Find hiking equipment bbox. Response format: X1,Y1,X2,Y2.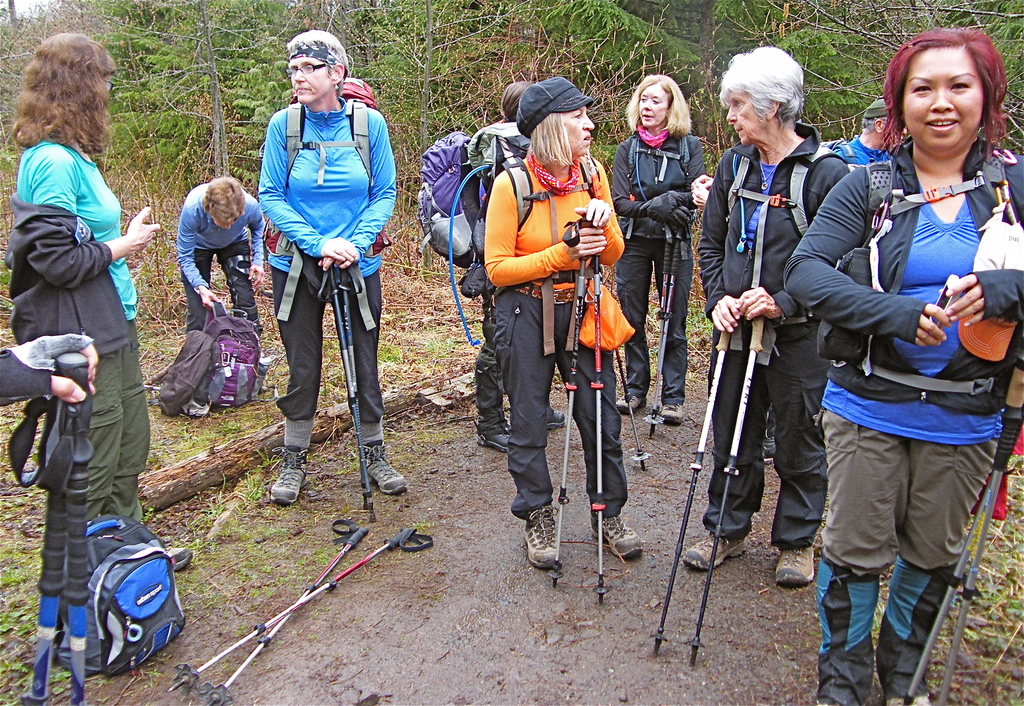
190,297,276,421.
